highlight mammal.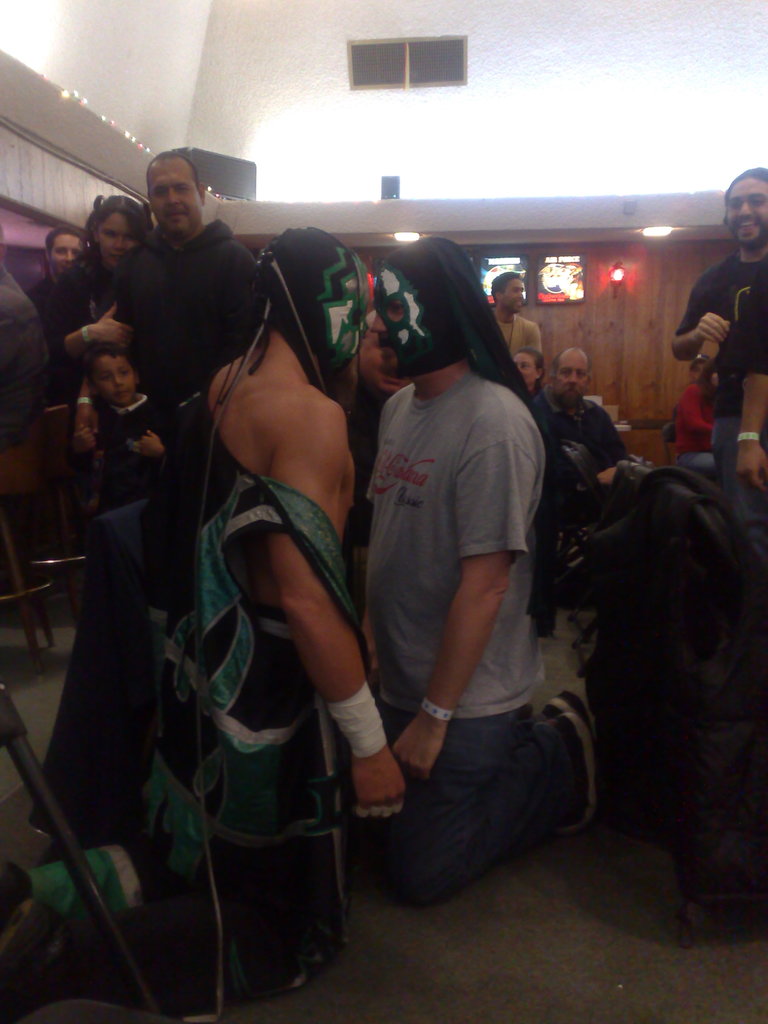
Highlighted region: [left=64, top=189, right=157, bottom=504].
